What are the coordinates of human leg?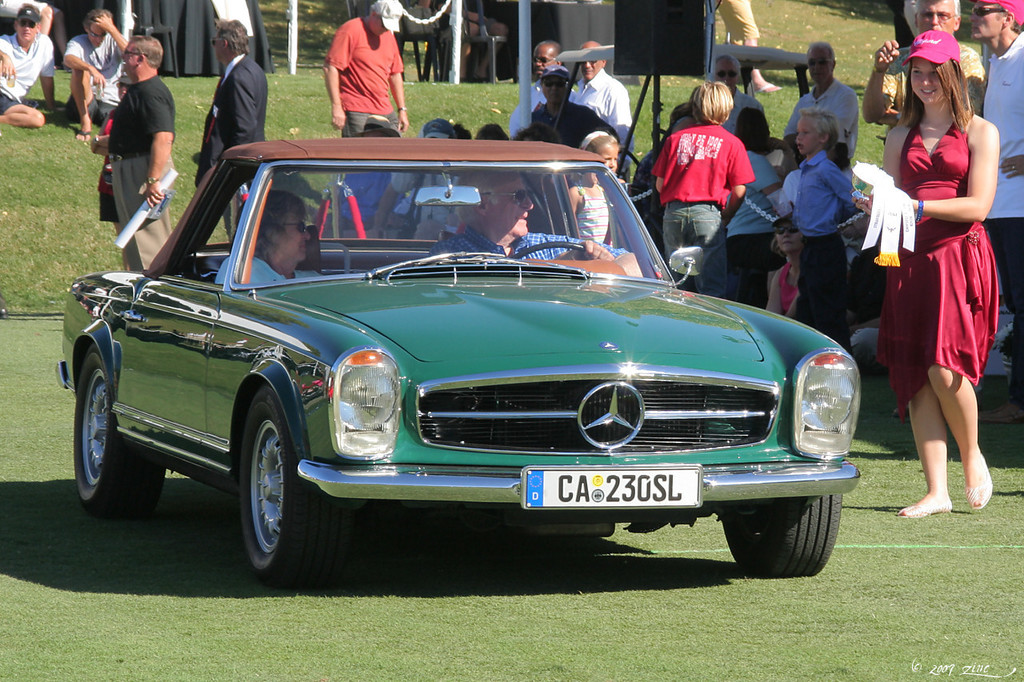
Rect(72, 70, 93, 143).
